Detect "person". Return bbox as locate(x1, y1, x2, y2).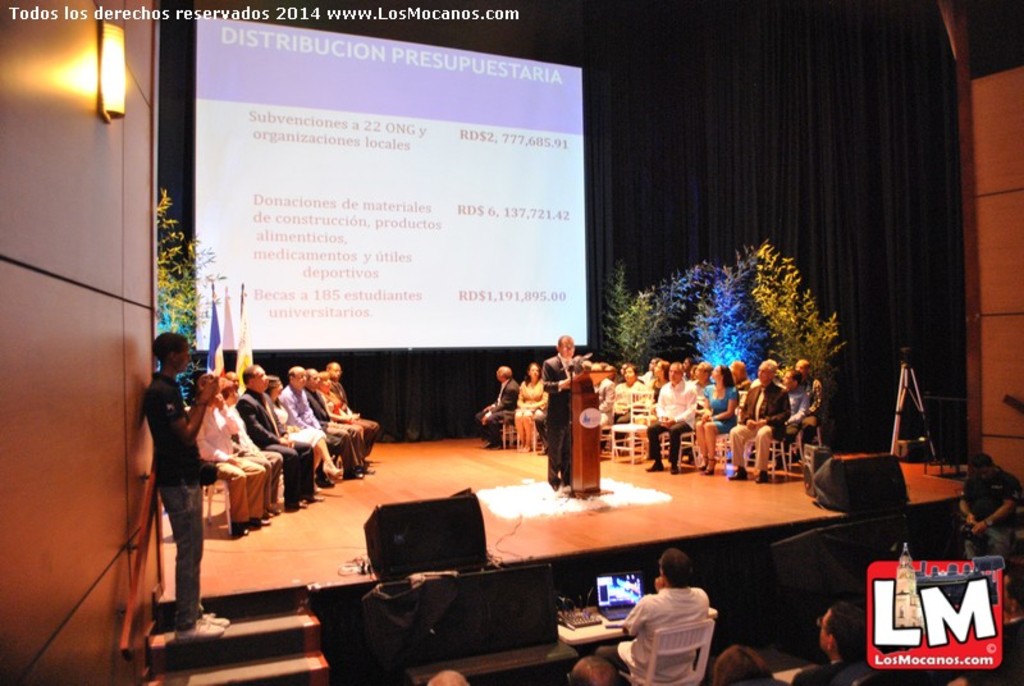
locate(279, 361, 348, 485).
